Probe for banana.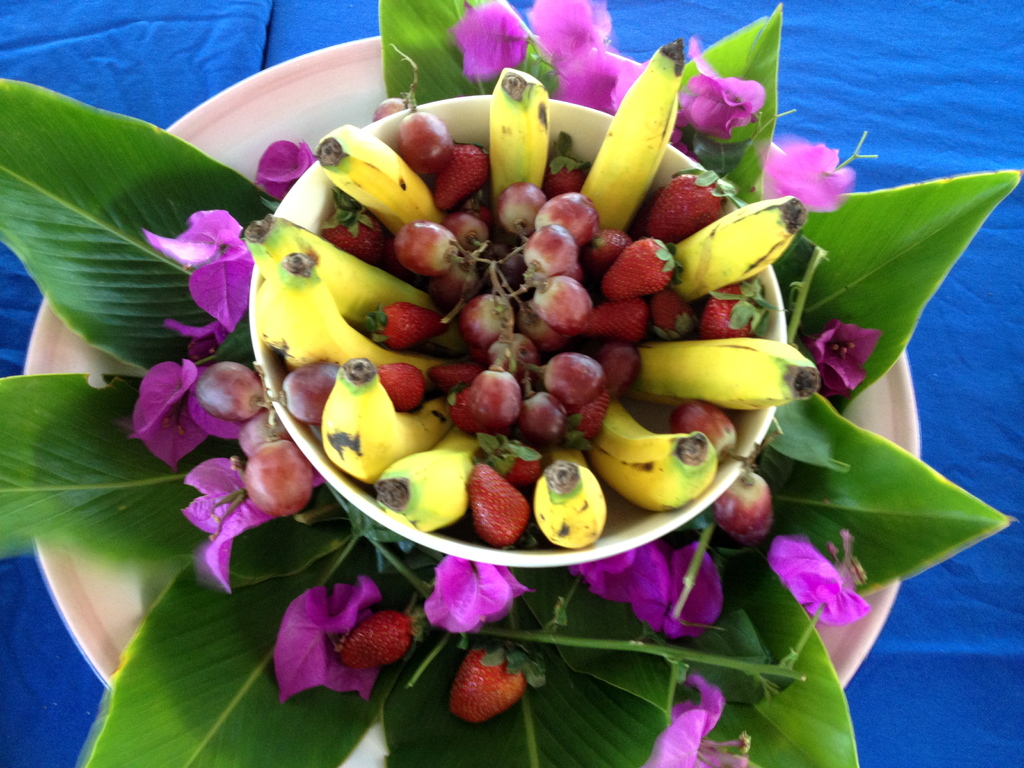
Probe result: {"left": 319, "top": 126, "right": 452, "bottom": 236}.
